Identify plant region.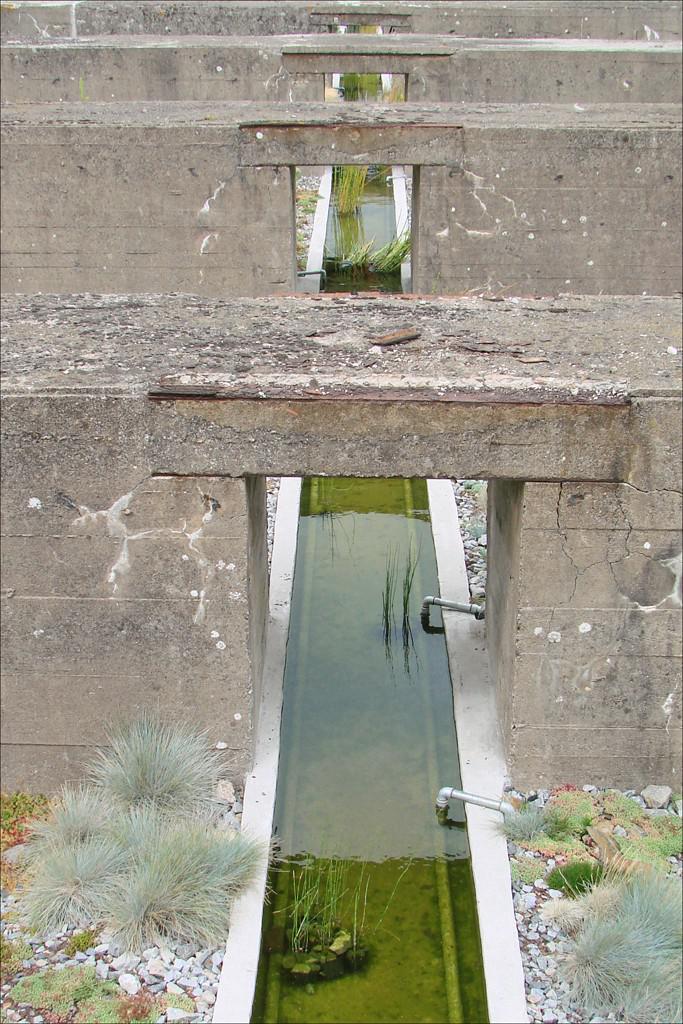
Region: left=336, top=160, right=371, bottom=217.
